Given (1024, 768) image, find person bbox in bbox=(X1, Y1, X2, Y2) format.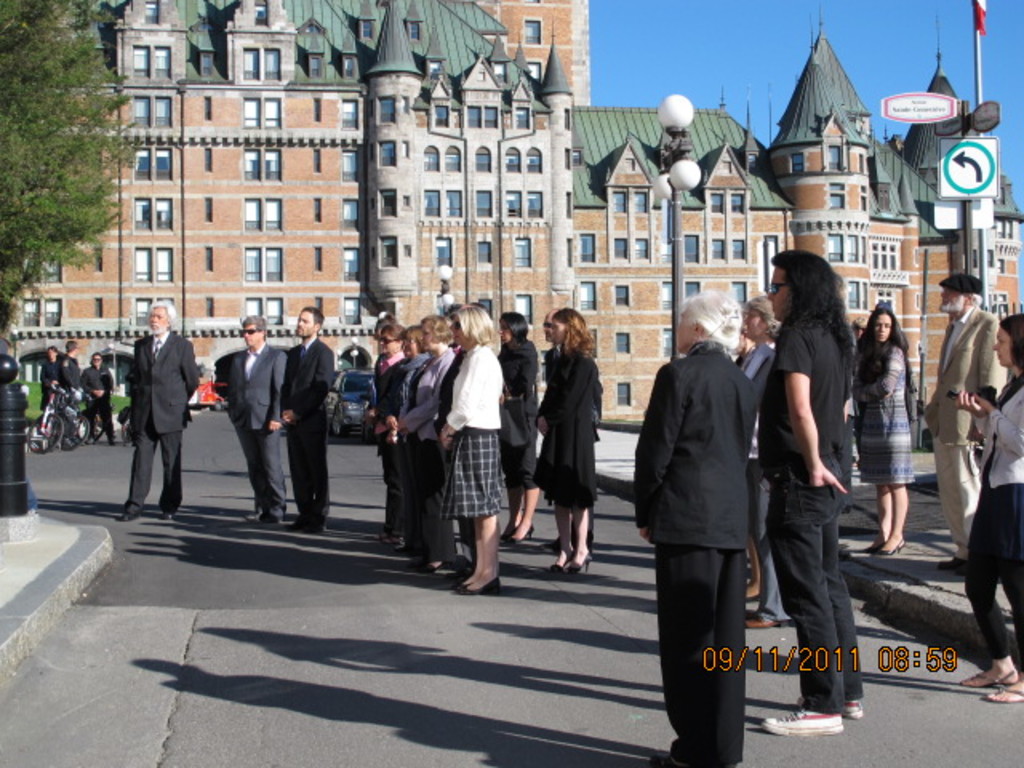
bbox=(61, 338, 90, 398).
